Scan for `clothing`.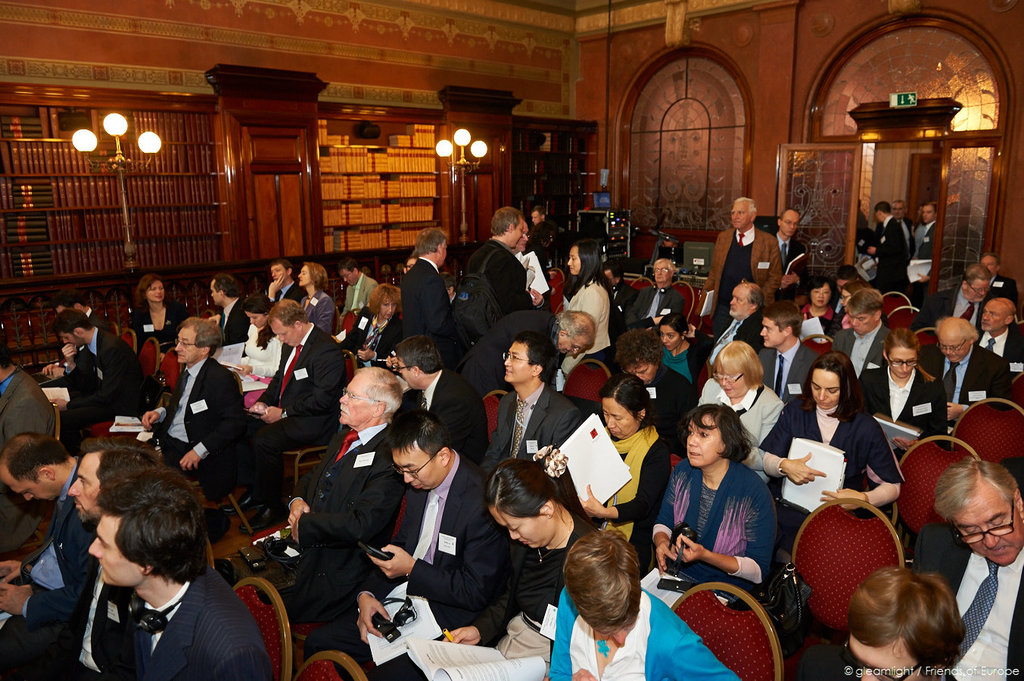
Scan result: <box>453,241,529,350</box>.
